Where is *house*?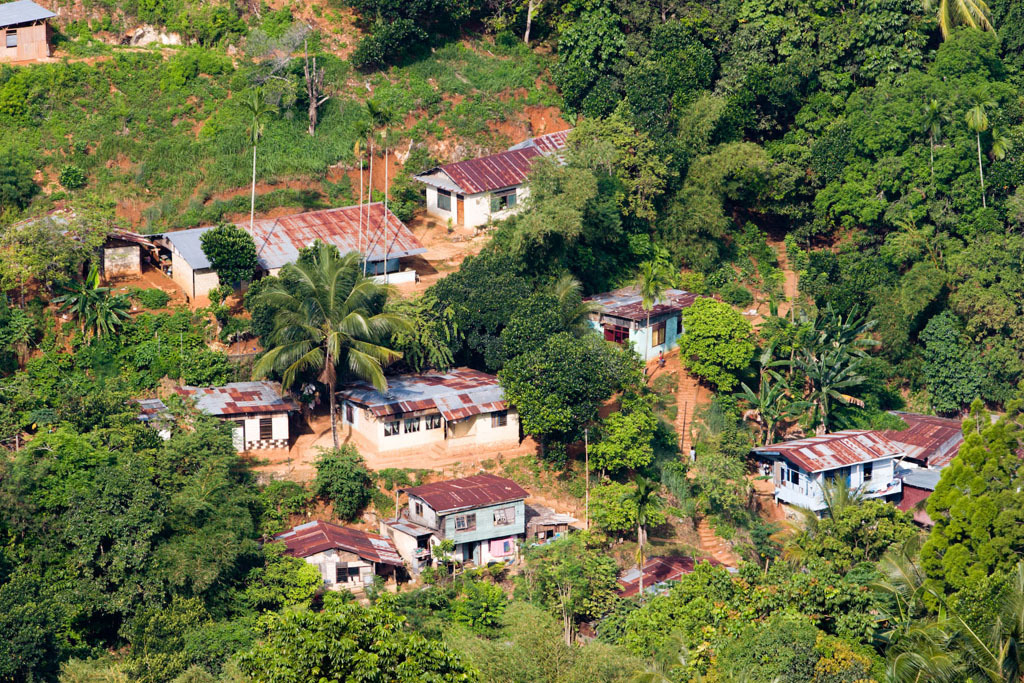
725:423:905:517.
